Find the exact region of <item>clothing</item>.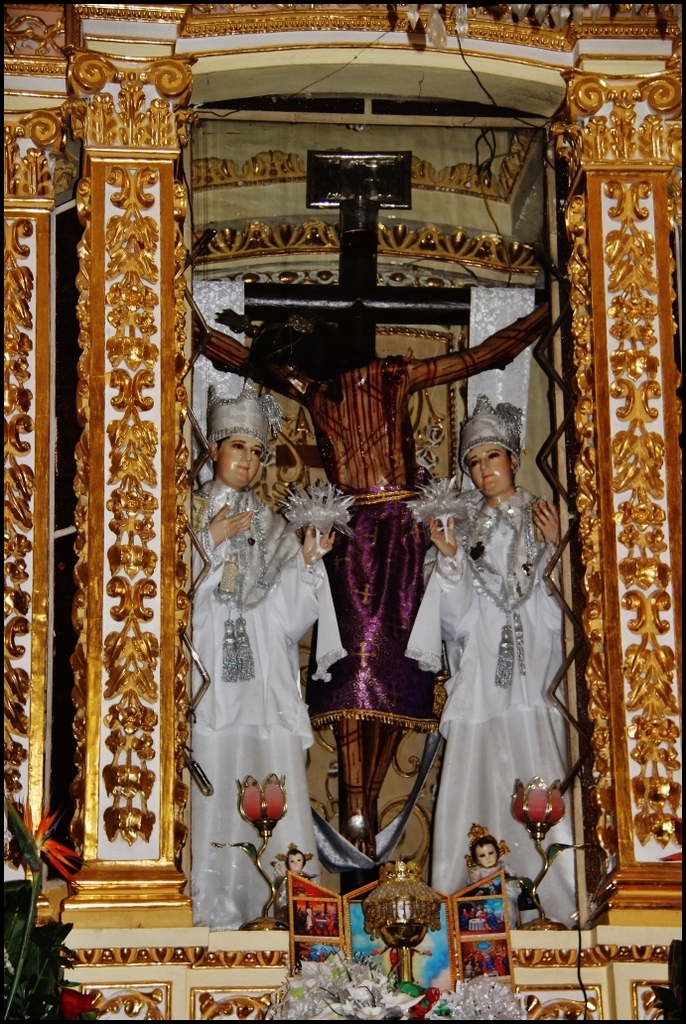
Exact region: (189, 441, 341, 896).
